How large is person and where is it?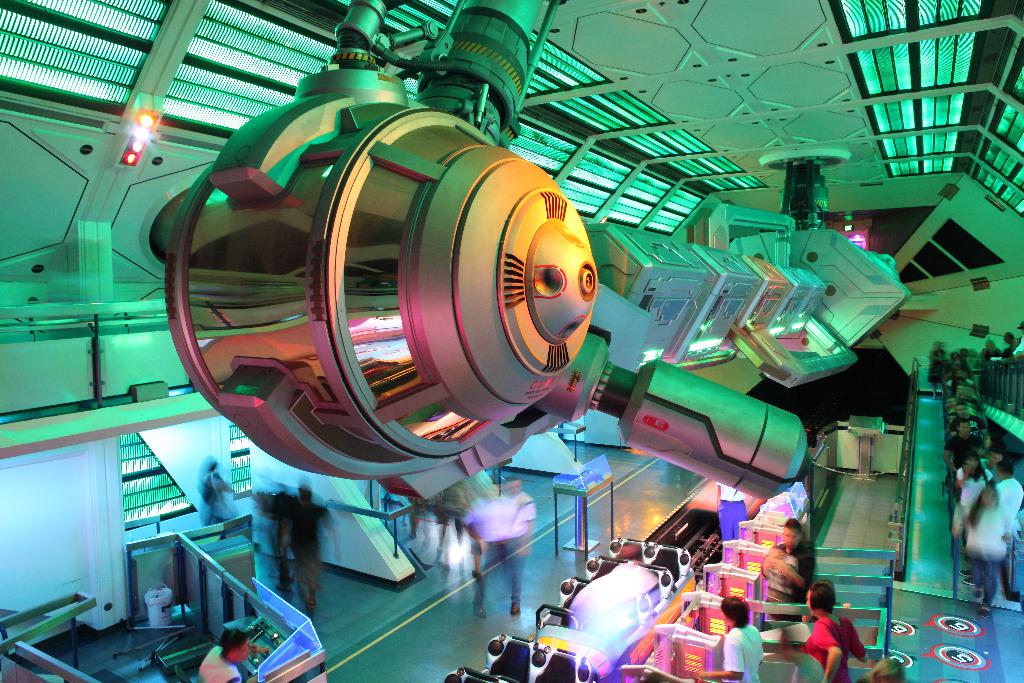
Bounding box: left=505, top=477, right=536, bottom=617.
